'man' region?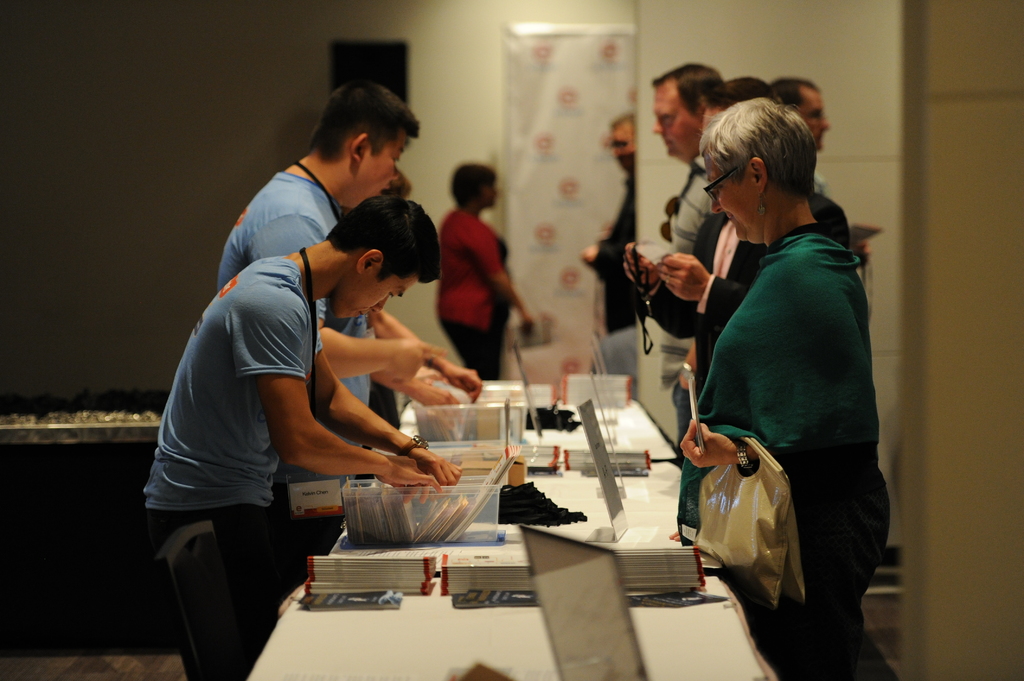
(left=216, top=77, right=484, bottom=525)
